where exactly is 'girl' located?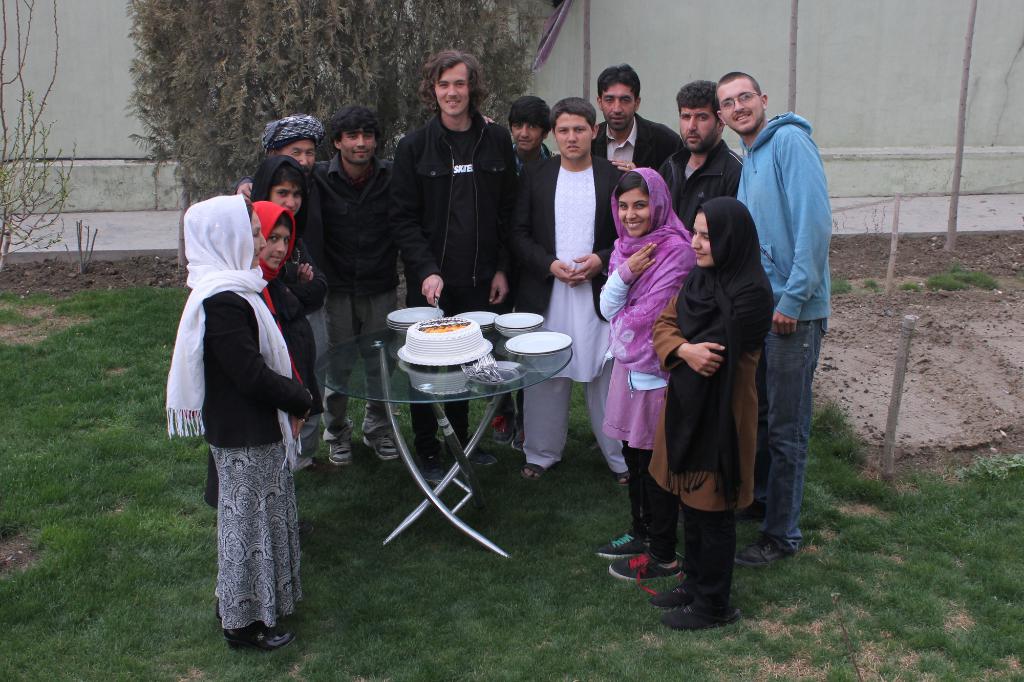
Its bounding box is crop(591, 163, 705, 585).
